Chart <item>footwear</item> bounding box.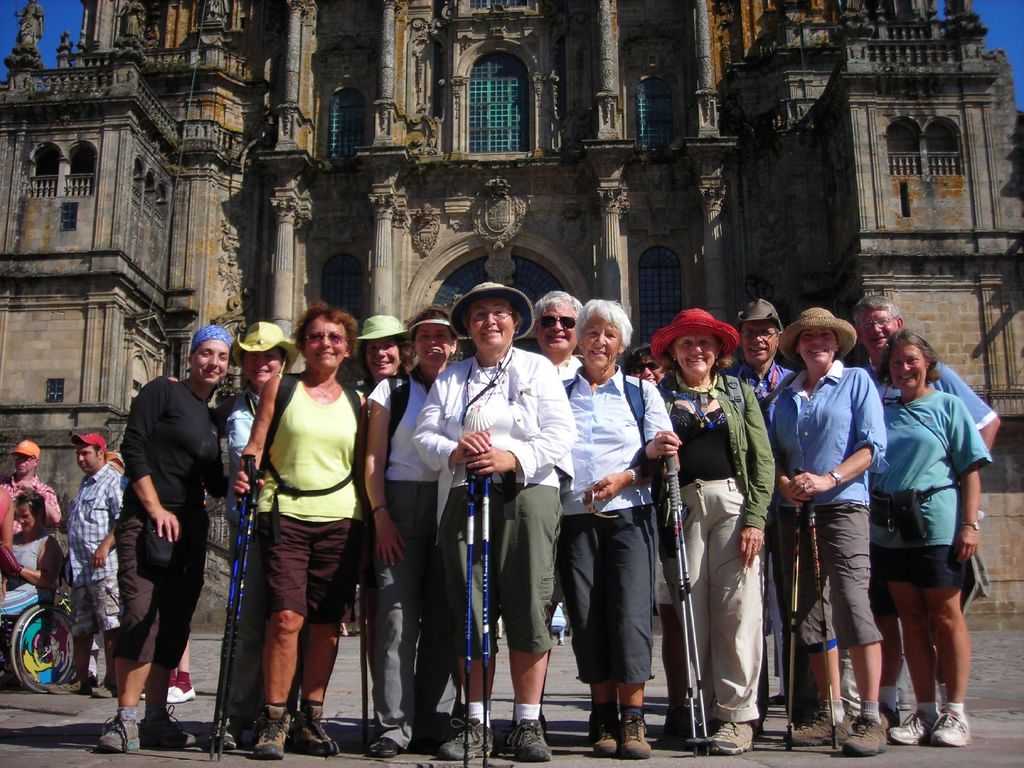
Charted: pyautogui.locateOnScreen(169, 684, 197, 704).
